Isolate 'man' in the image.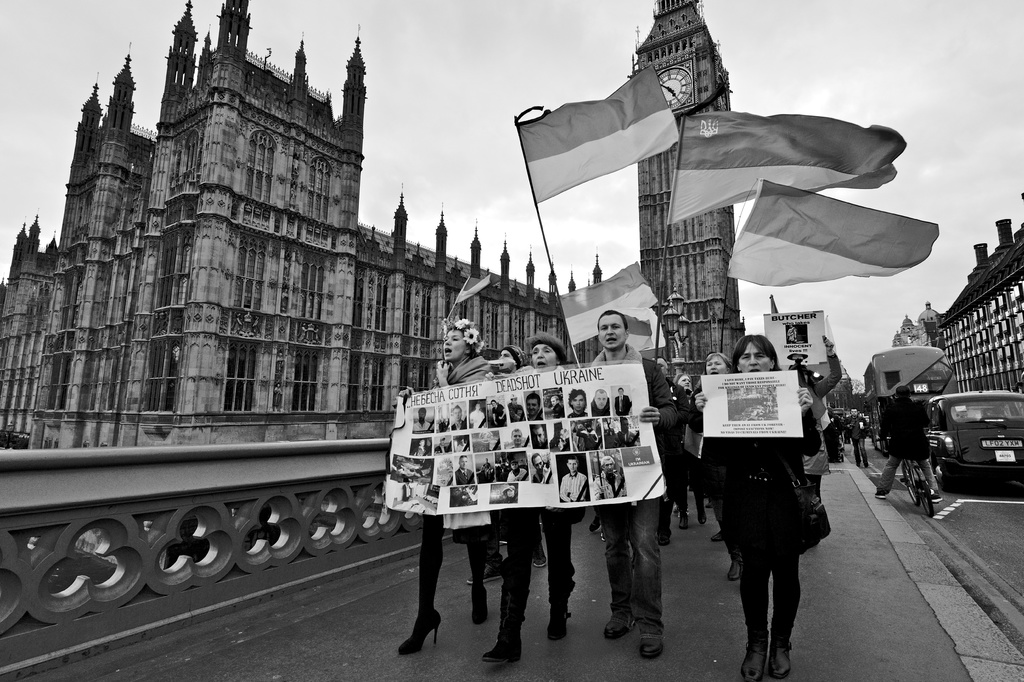
Isolated region: pyautogui.locateOnScreen(872, 384, 948, 501).
